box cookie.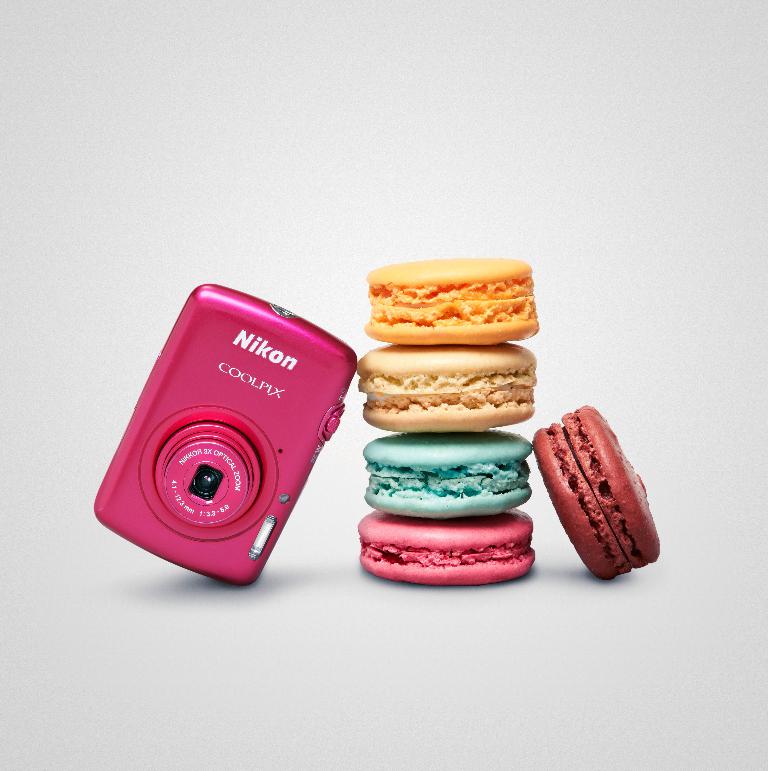
select_region(353, 343, 540, 432).
